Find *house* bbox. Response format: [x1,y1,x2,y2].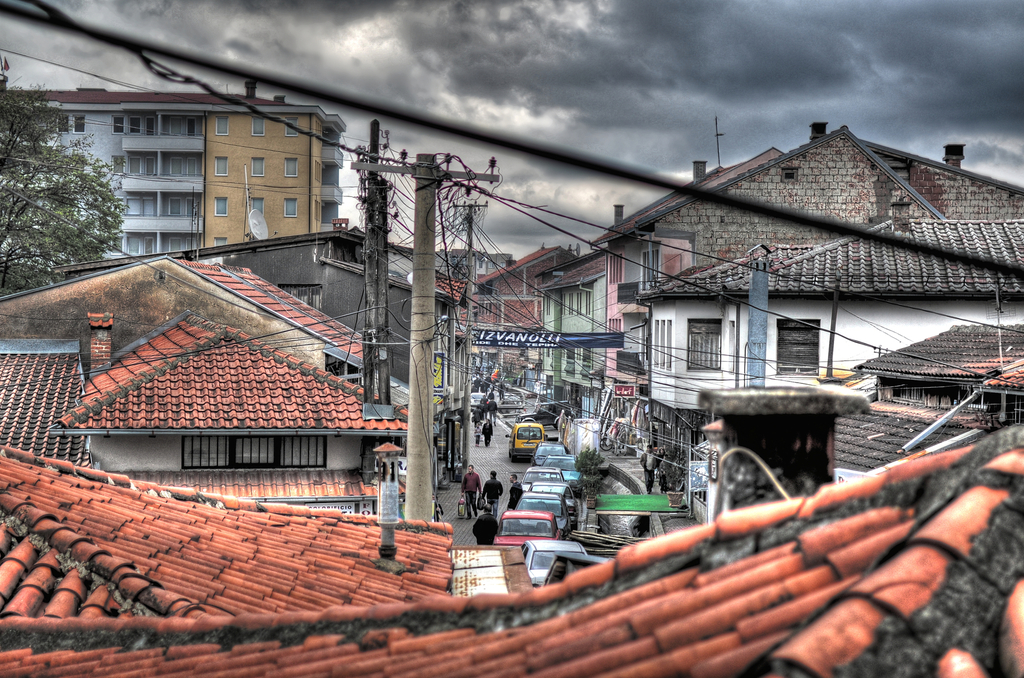
[452,238,584,400].
